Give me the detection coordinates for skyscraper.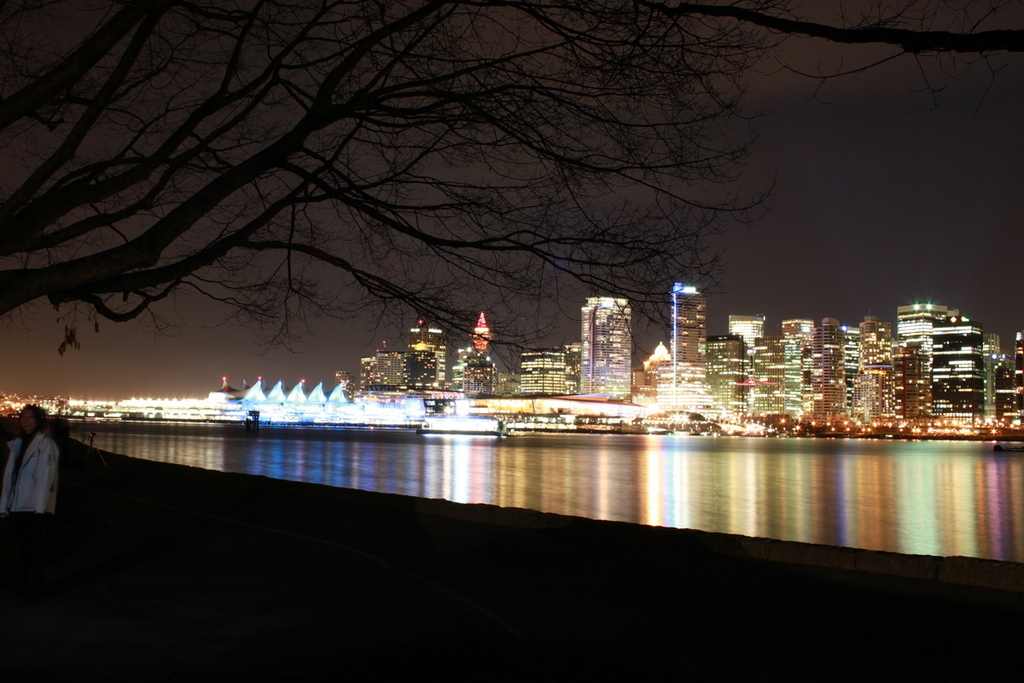
663 271 707 409.
